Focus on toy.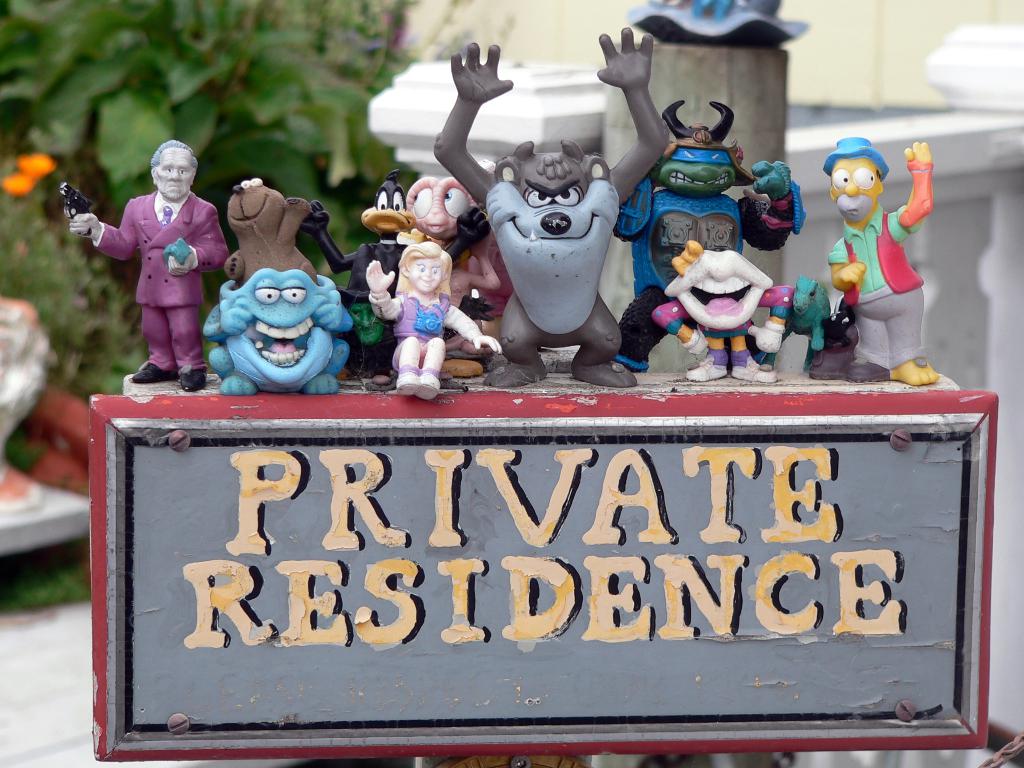
Focused at locate(749, 277, 839, 373).
